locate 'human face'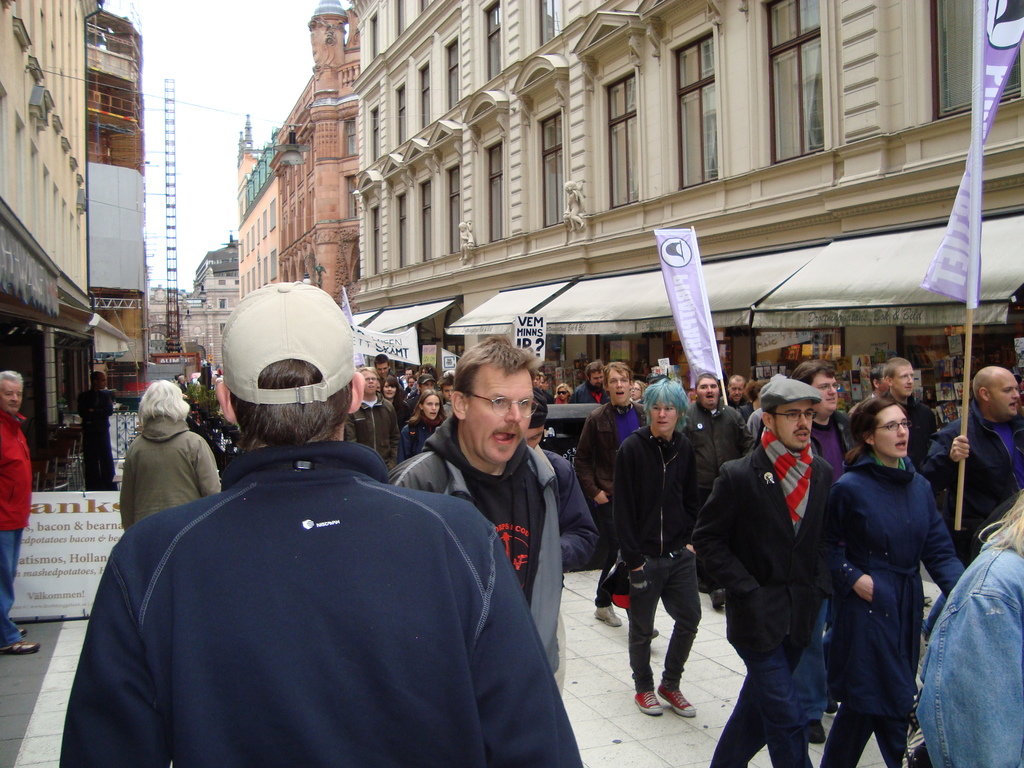
726,382,747,404
